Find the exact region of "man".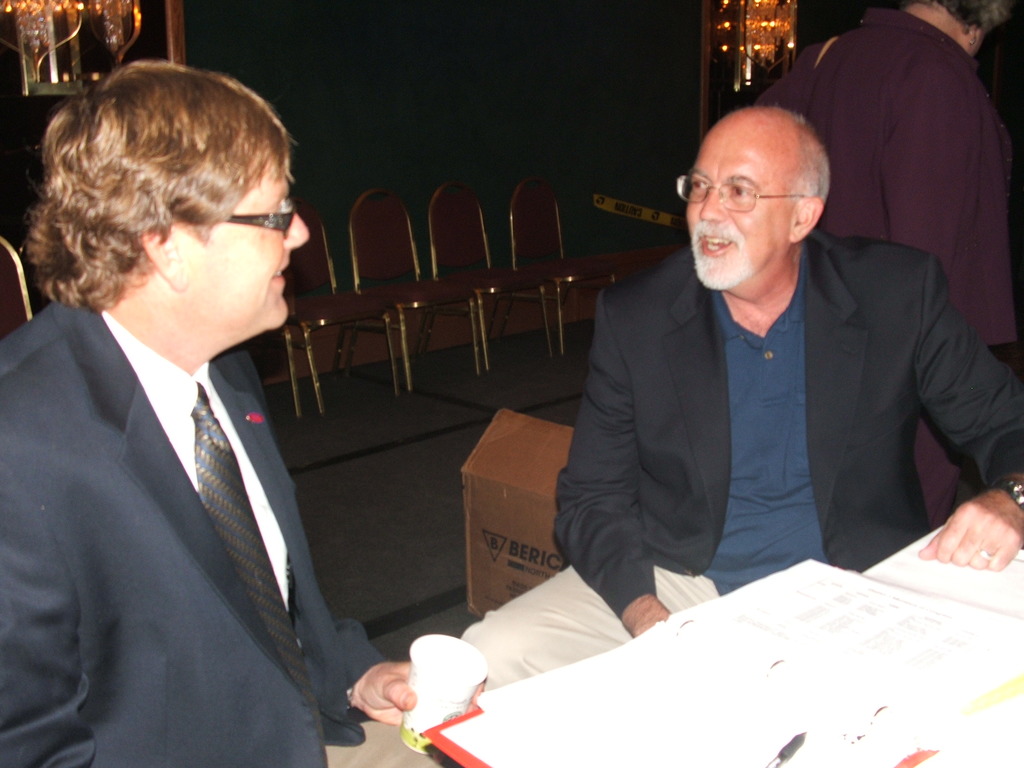
Exact region: box(559, 71, 1000, 623).
